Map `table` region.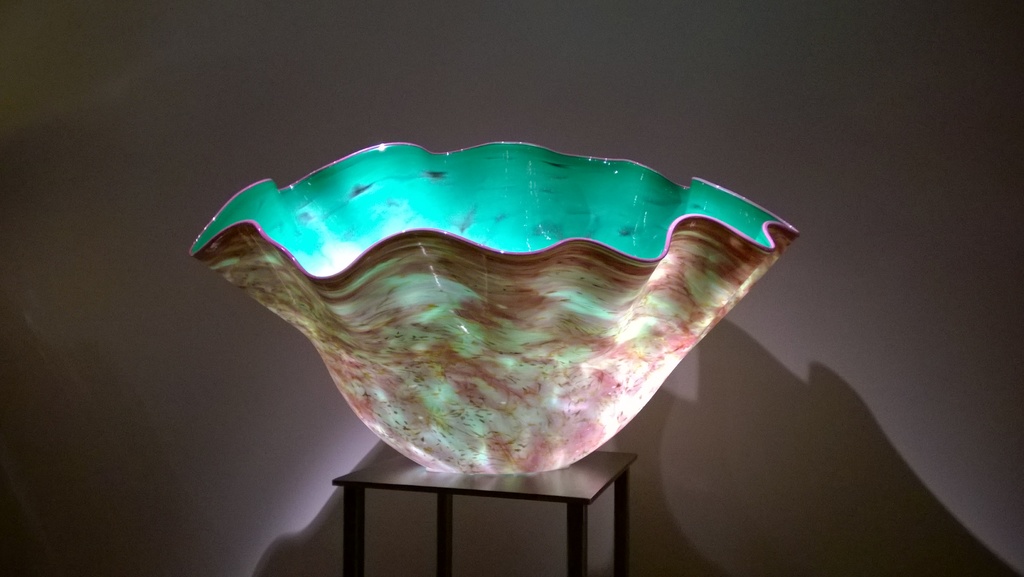
Mapped to (337, 442, 643, 576).
